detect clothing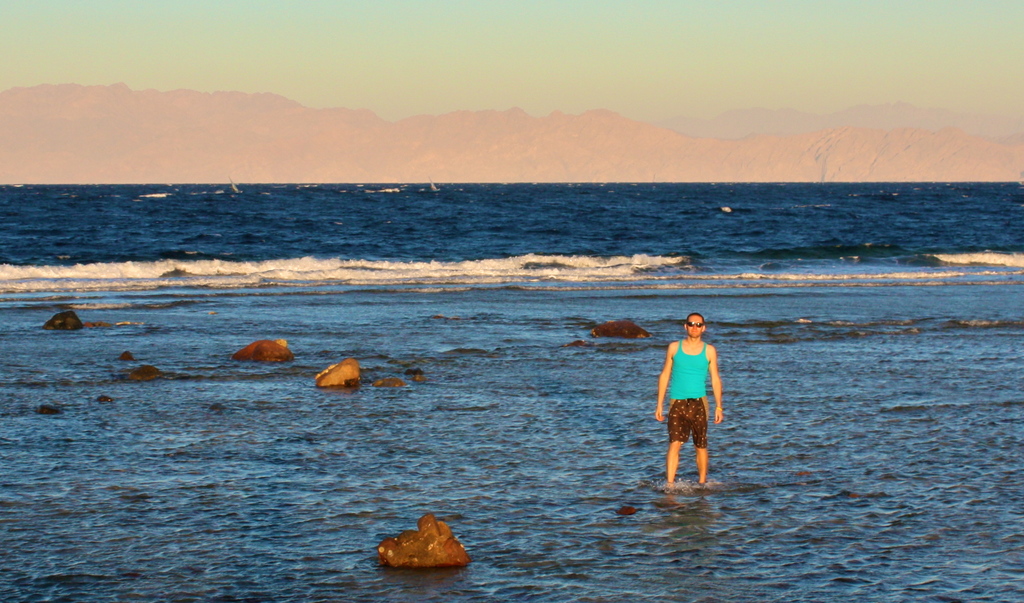
<bbox>664, 339, 712, 449</bbox>
